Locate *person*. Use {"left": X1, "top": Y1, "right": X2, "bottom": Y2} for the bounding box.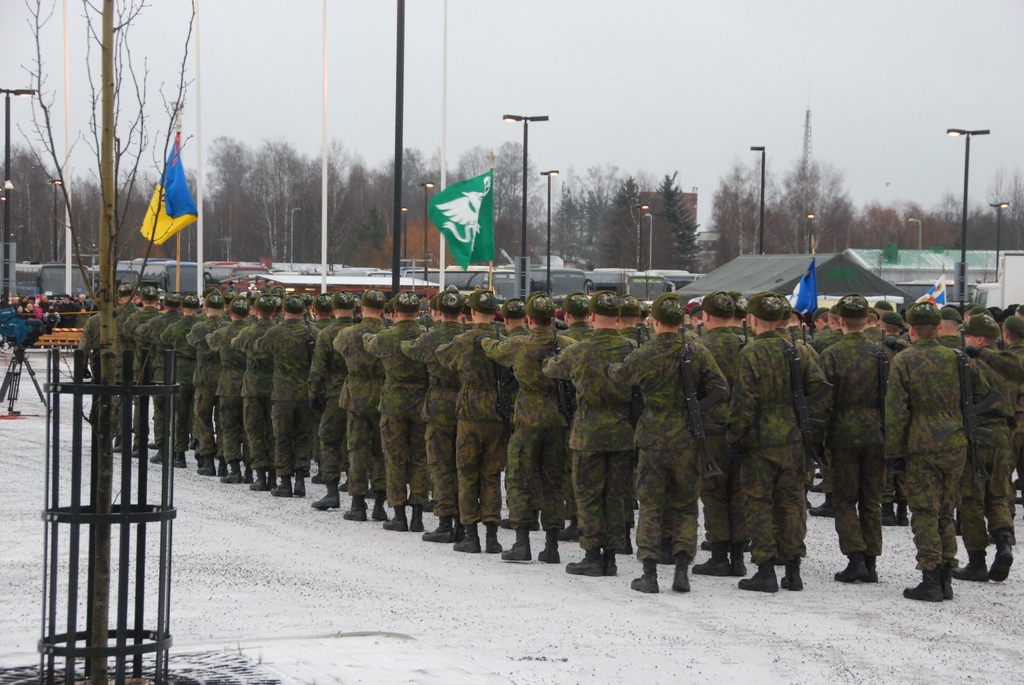
{"left": 598, "top": 287, "right": 731, "bottom": 595}.
